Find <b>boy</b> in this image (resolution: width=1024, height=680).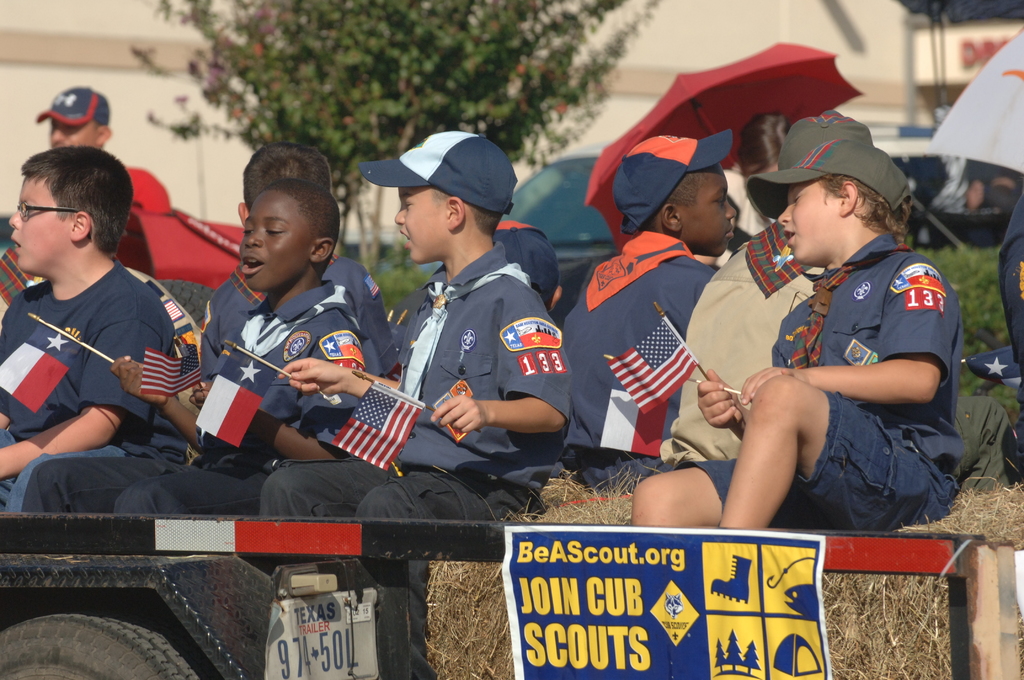
561,160,735,489.
